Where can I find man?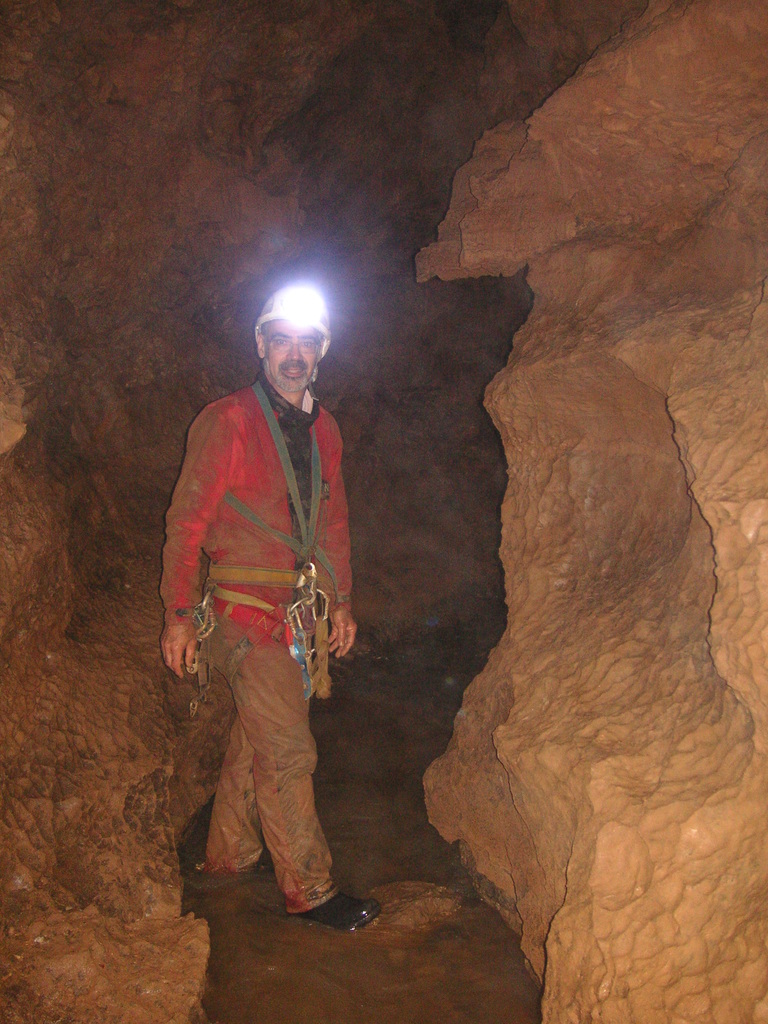
You can find it at rect(159, 252, 384, 968).
